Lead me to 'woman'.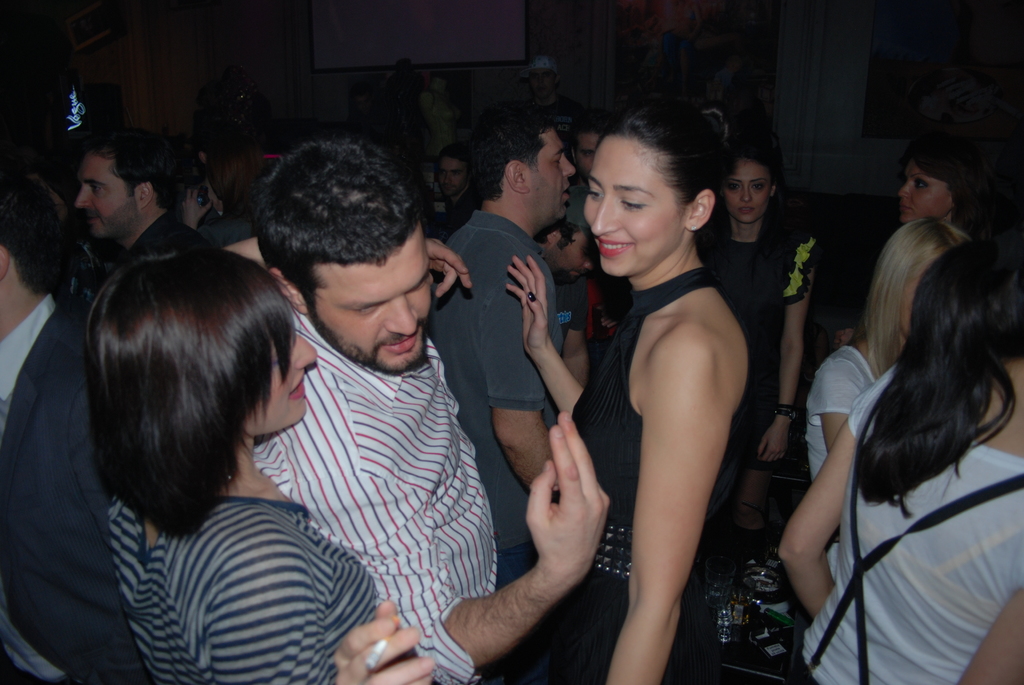
Lead to (left=806, top=218, right=972, bottom=571).
